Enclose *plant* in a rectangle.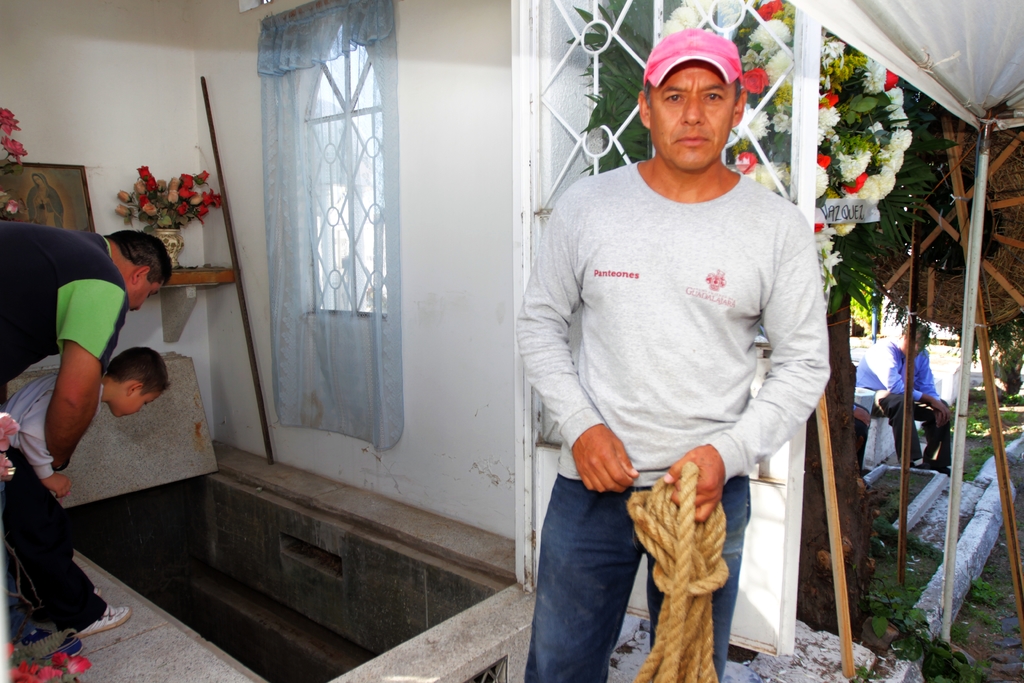
left=948, top=432, right=1011, bottom=486.
